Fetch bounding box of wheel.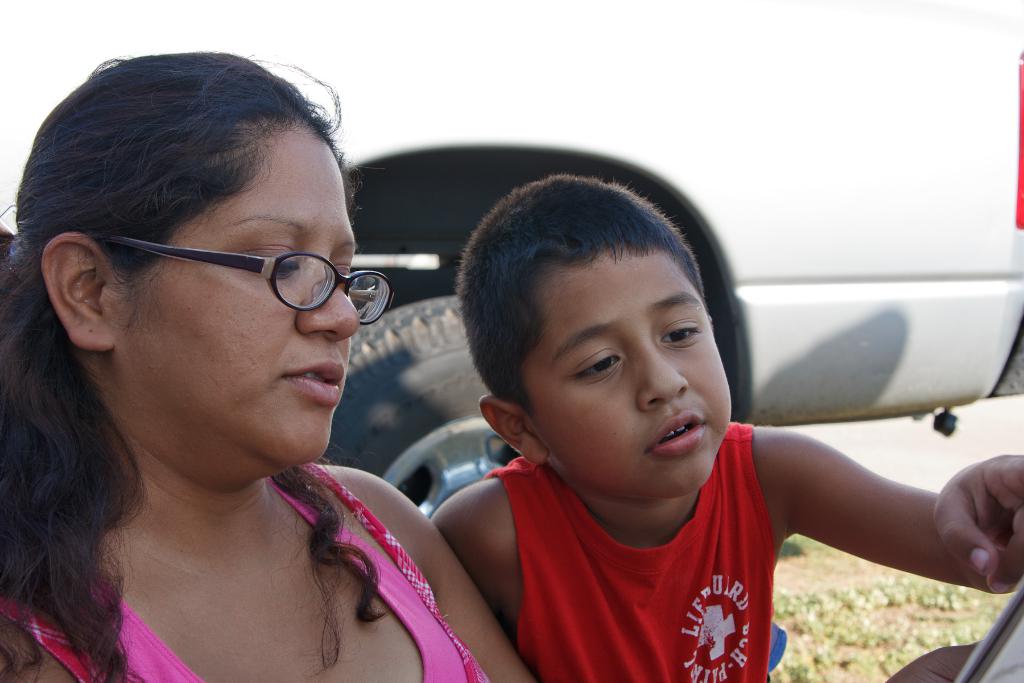
Bbox: (left=321, top=276, right=533, bottom=520).
